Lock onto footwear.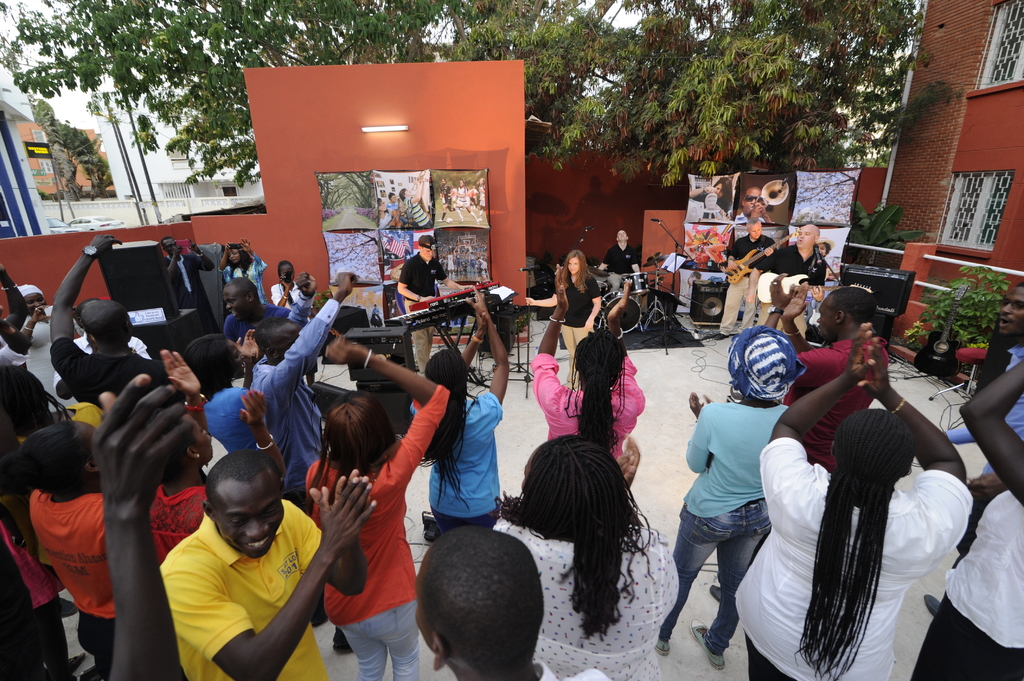
Locked: rect(59, 595, 76, 618).
